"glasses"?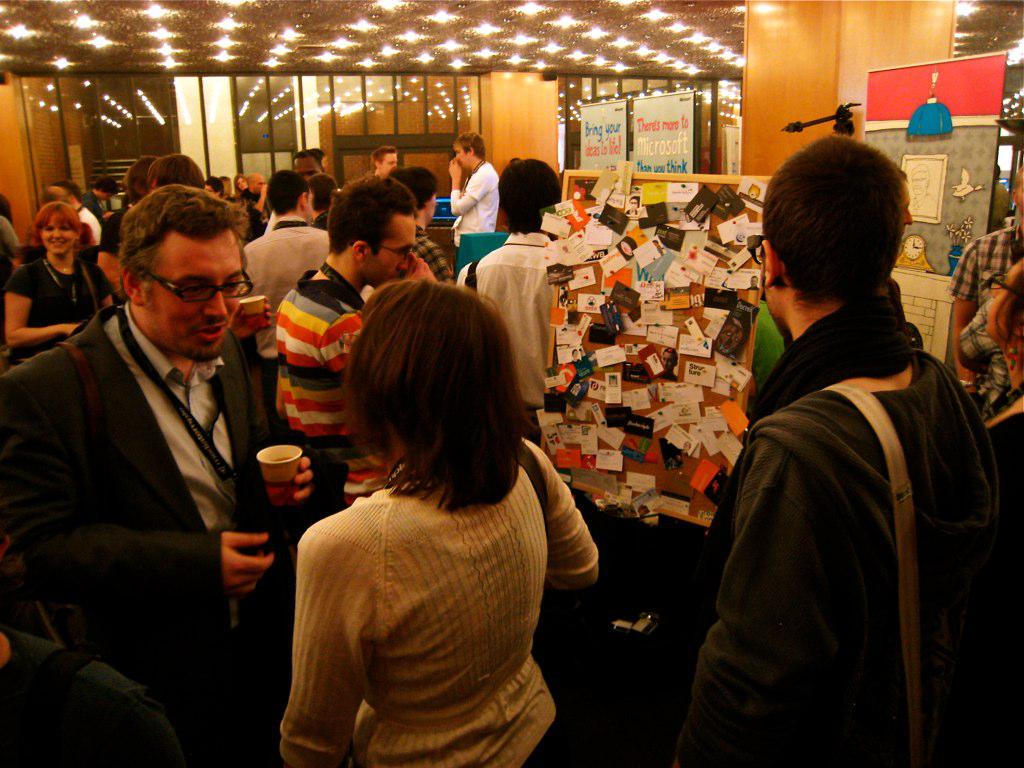
box=[364, 240, 417, 263]
